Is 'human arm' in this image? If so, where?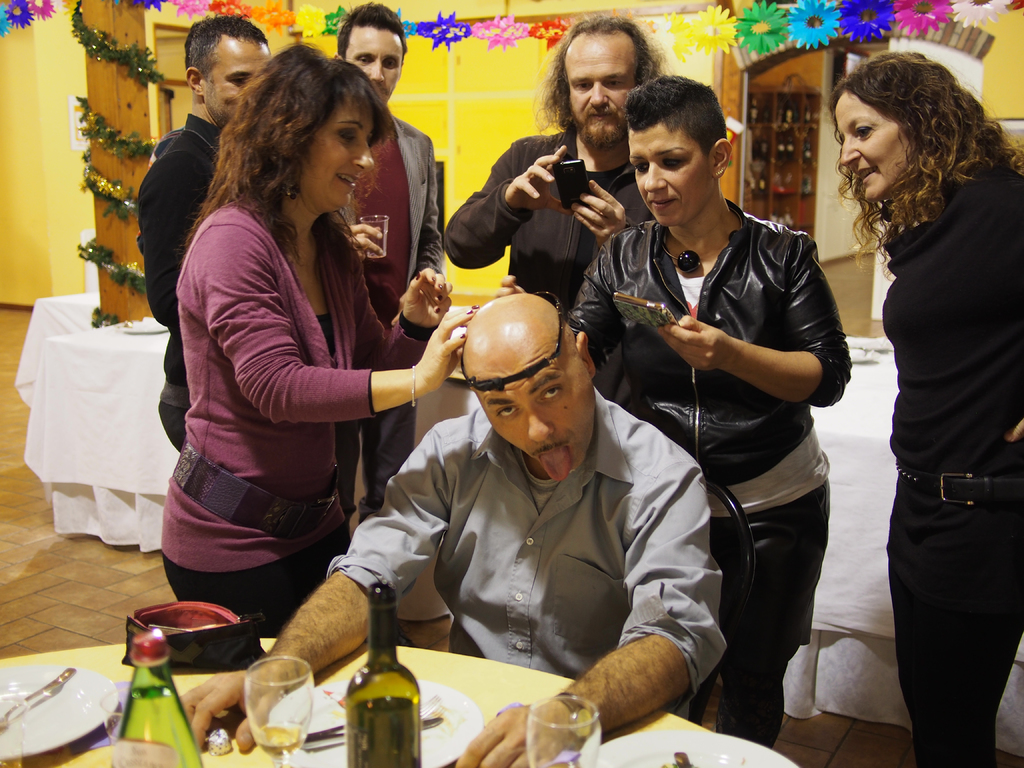
Yes, at [350, 262, 454, 374].
